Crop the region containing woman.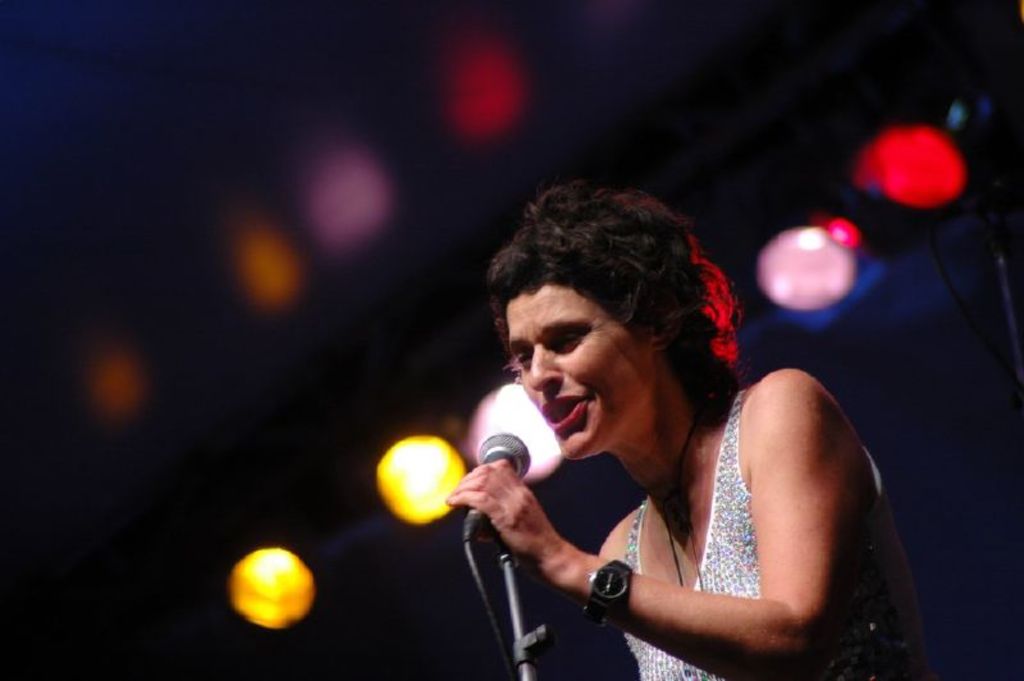
Crop region: 444 183 933 680.
